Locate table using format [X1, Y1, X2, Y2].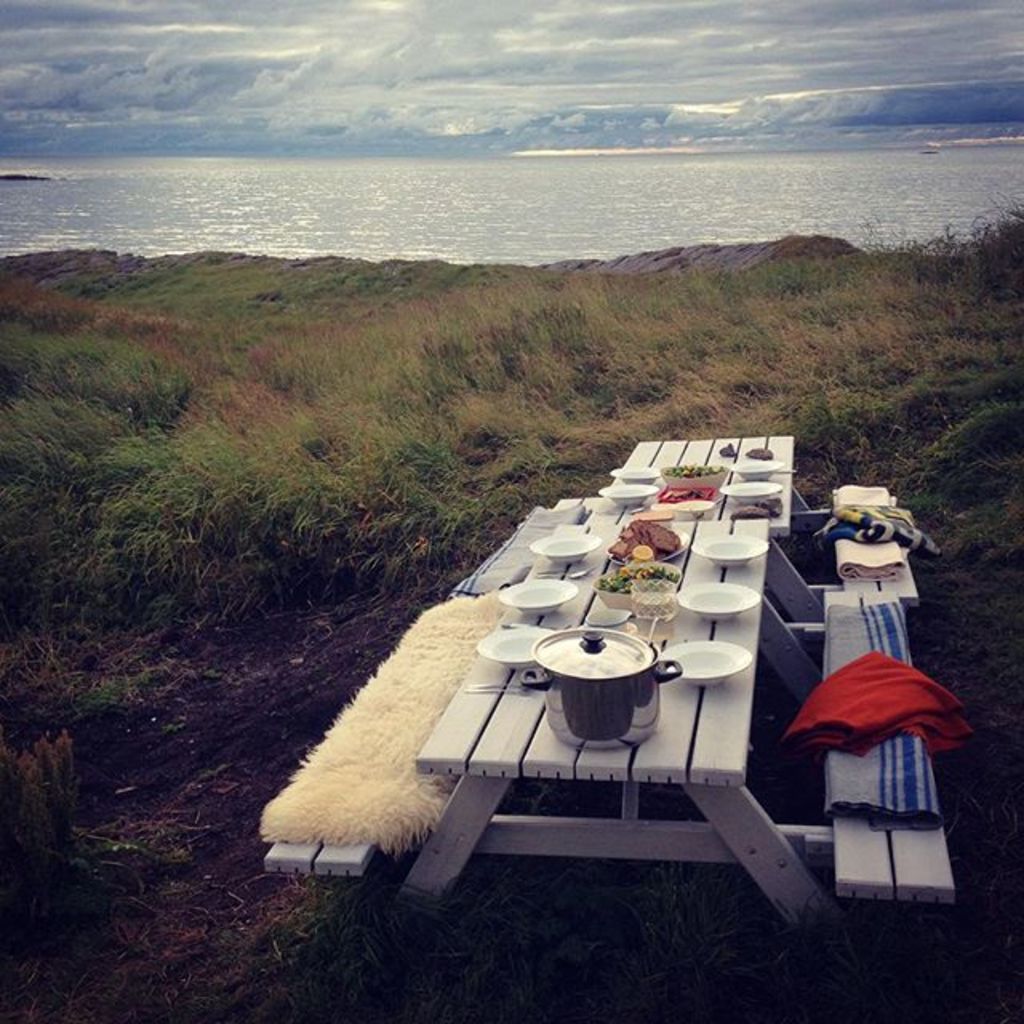
[370, 475, 837, 923].
